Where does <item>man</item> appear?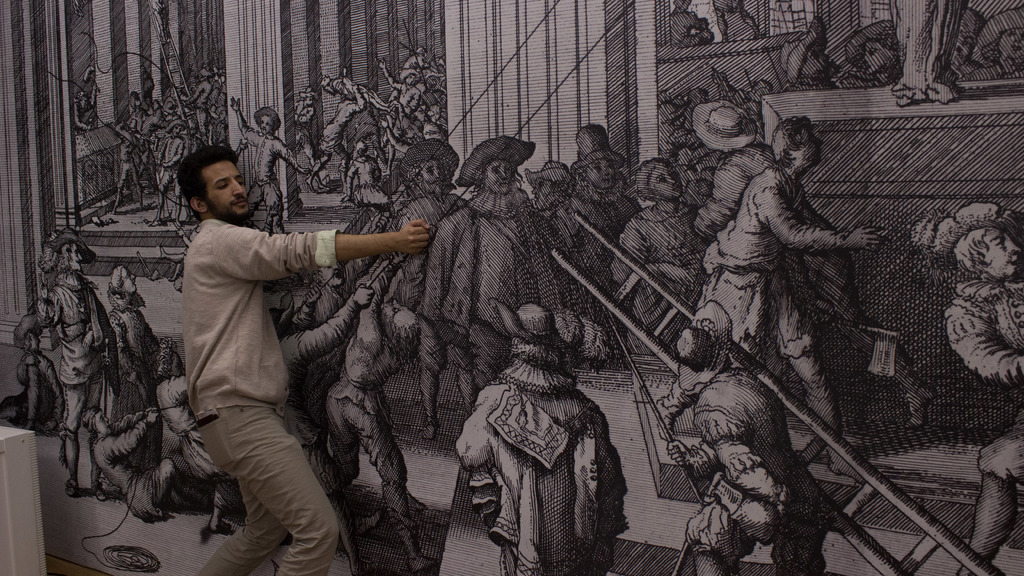
Appears at left=389, top=137, right=469, bottom=438.
